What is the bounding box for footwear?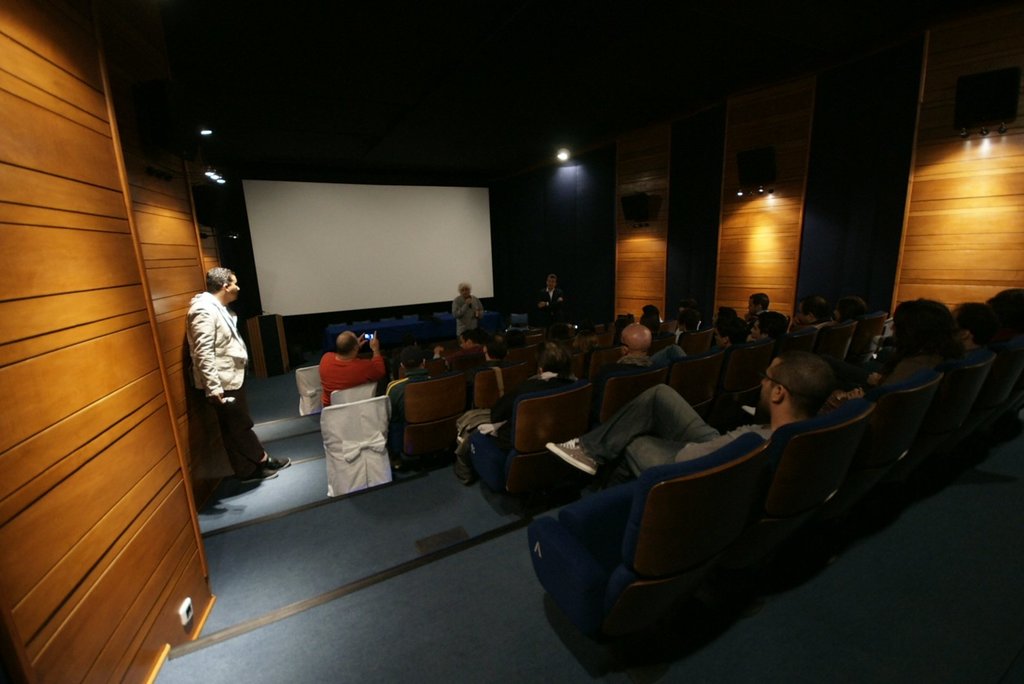
bbox=[543, 438, 596, 478].
